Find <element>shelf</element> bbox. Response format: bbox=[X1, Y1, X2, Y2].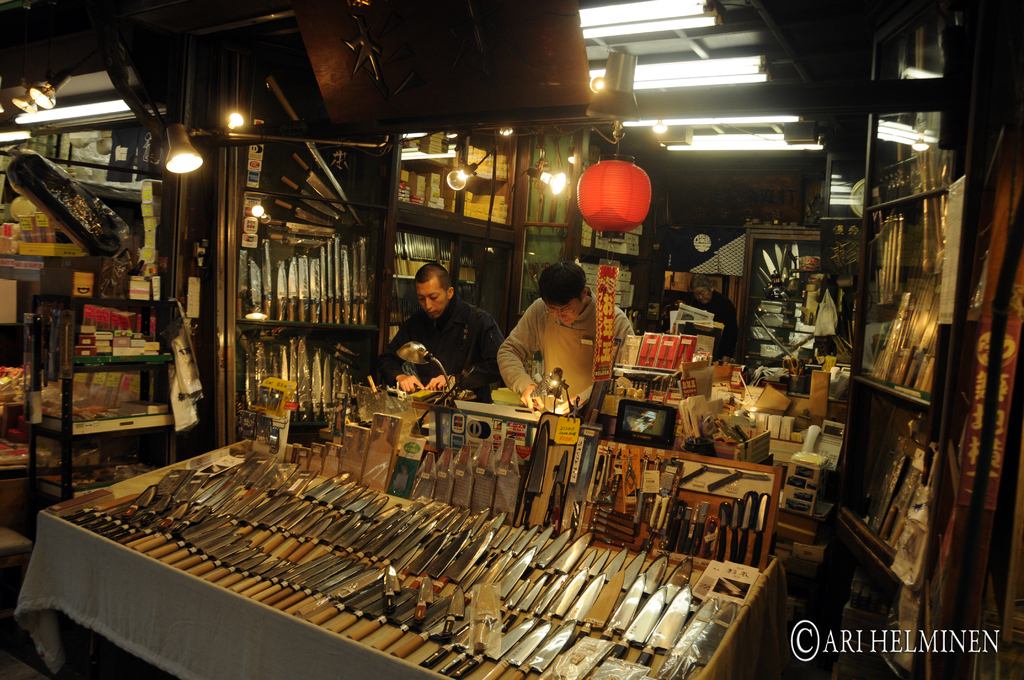
bbox=[371, 118, 524, 378].
